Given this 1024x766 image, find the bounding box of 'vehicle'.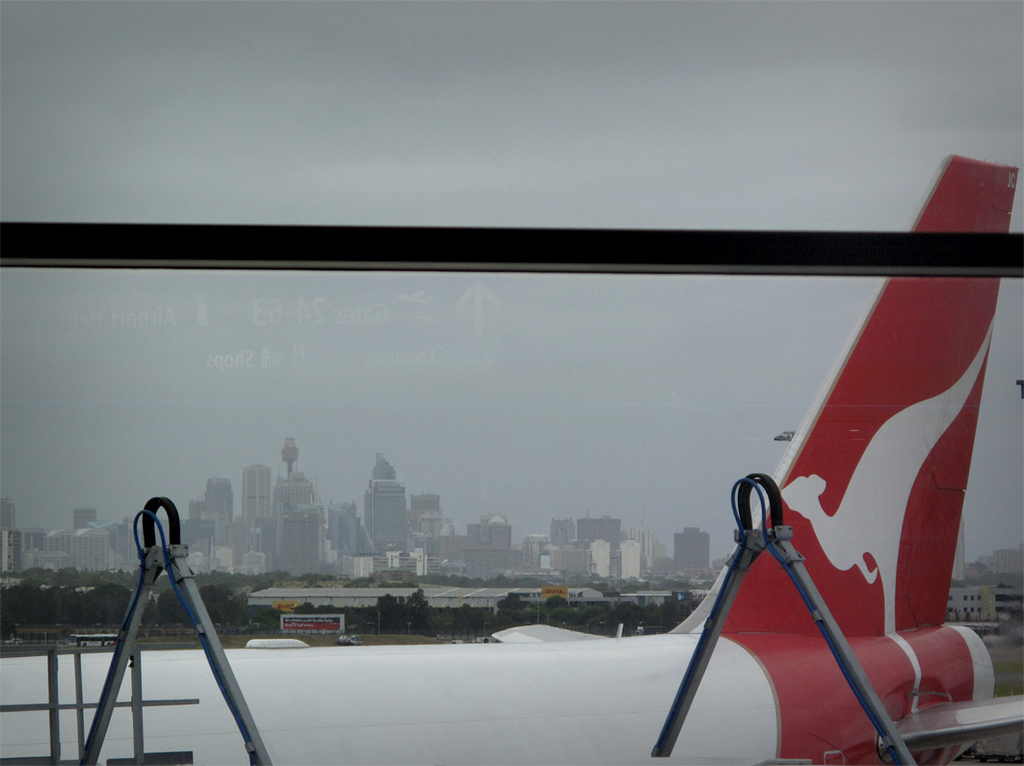
detection(0, 155, 1023, 765).
